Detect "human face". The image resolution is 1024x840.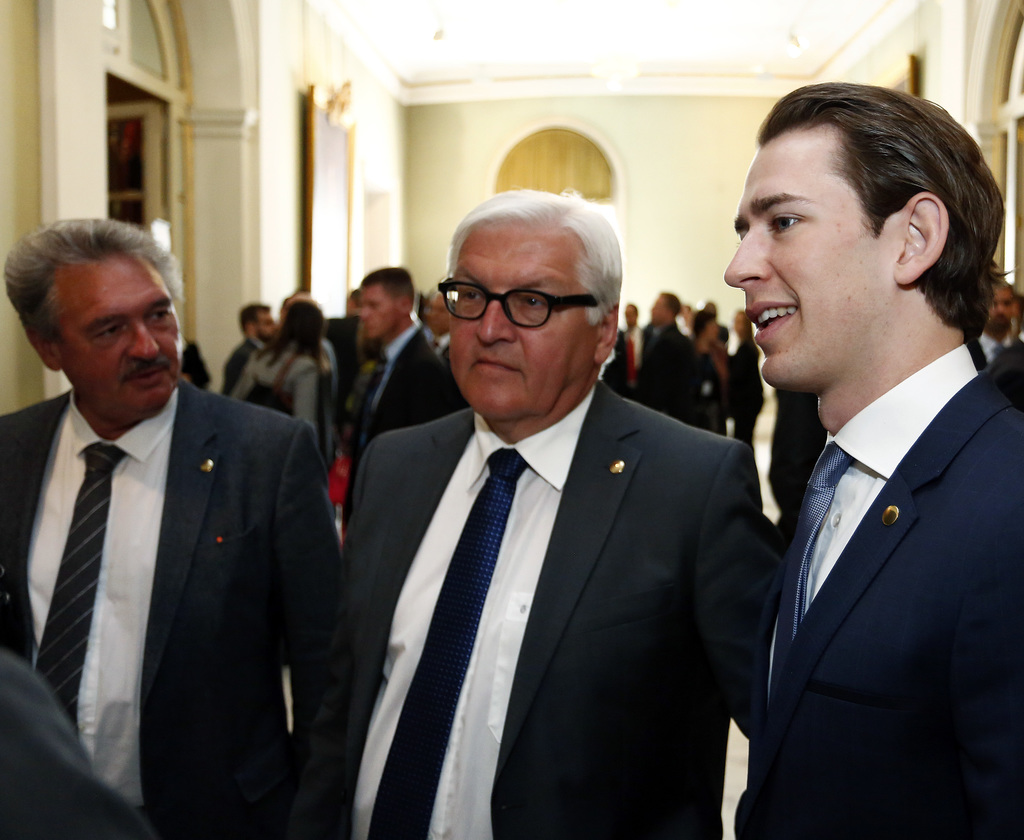
[52, 256, 179, 406].
